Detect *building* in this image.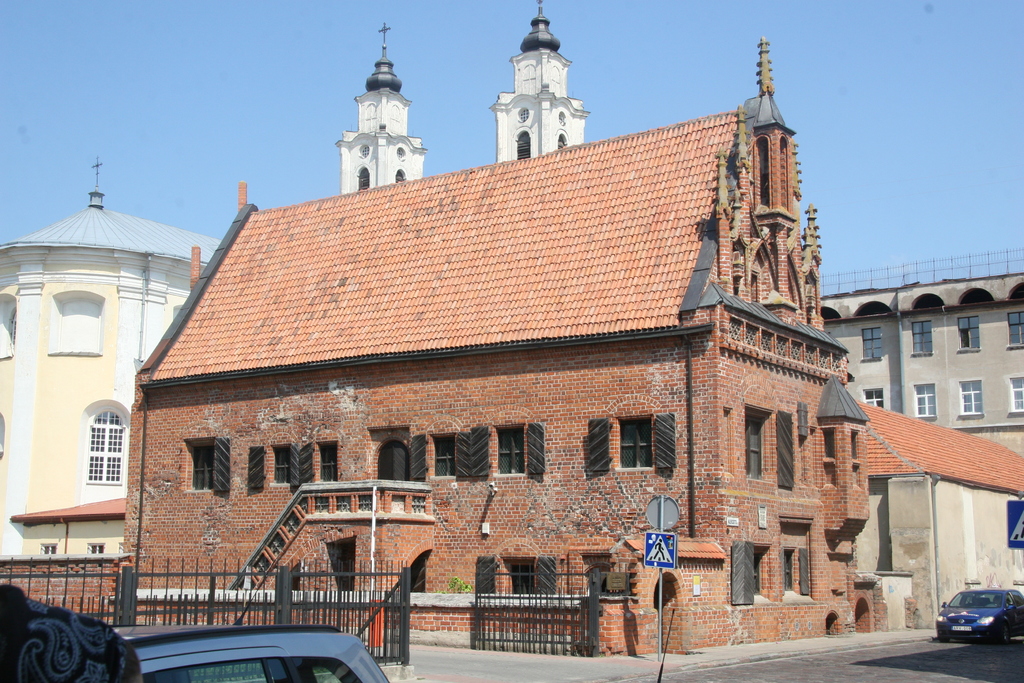
Detection: left=335, top=47, right=423, bottom=194.
